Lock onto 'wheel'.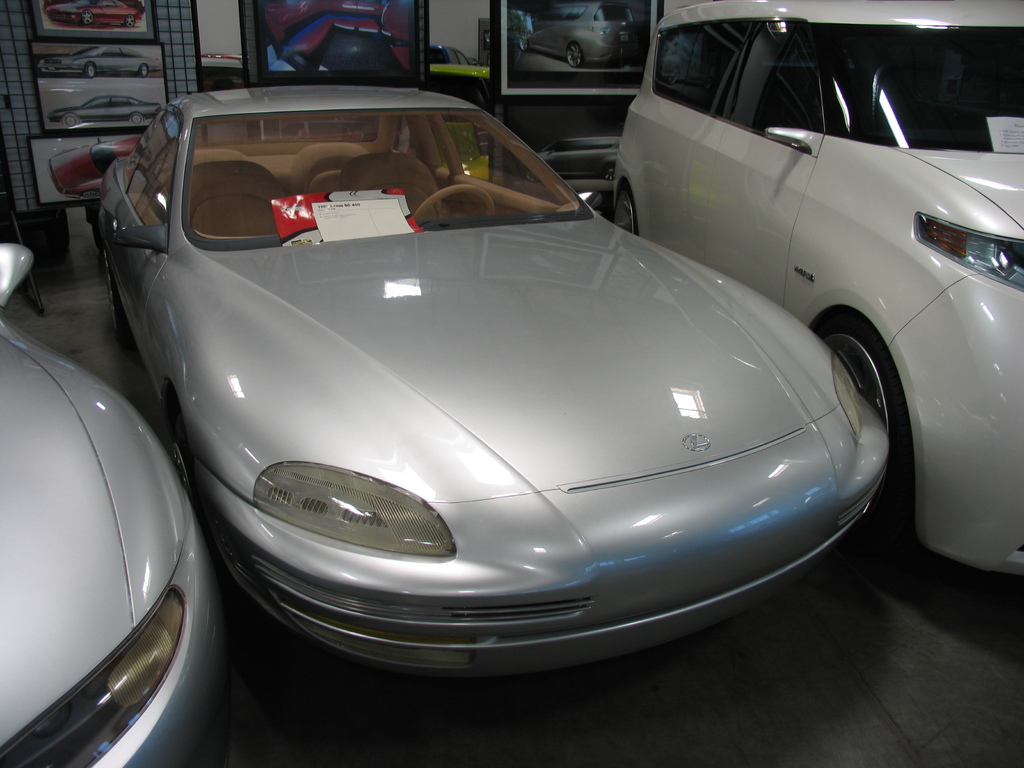
Locked: 808, 312, 916, 505.
